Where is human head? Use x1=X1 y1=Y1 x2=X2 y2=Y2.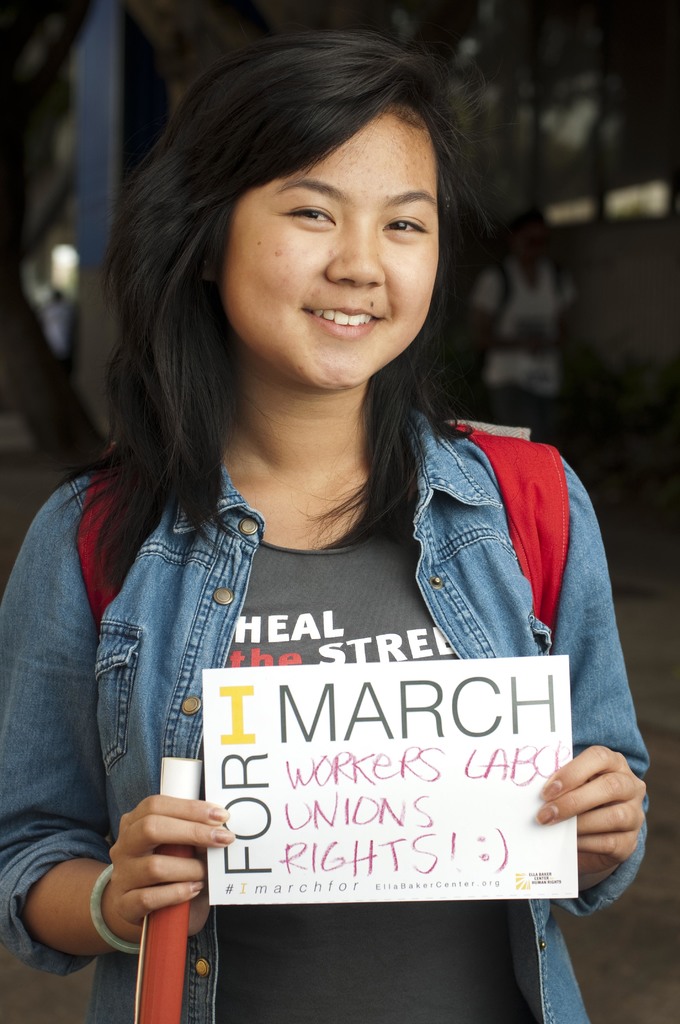
x1=142 y1=27 x2=449 y2=380.
